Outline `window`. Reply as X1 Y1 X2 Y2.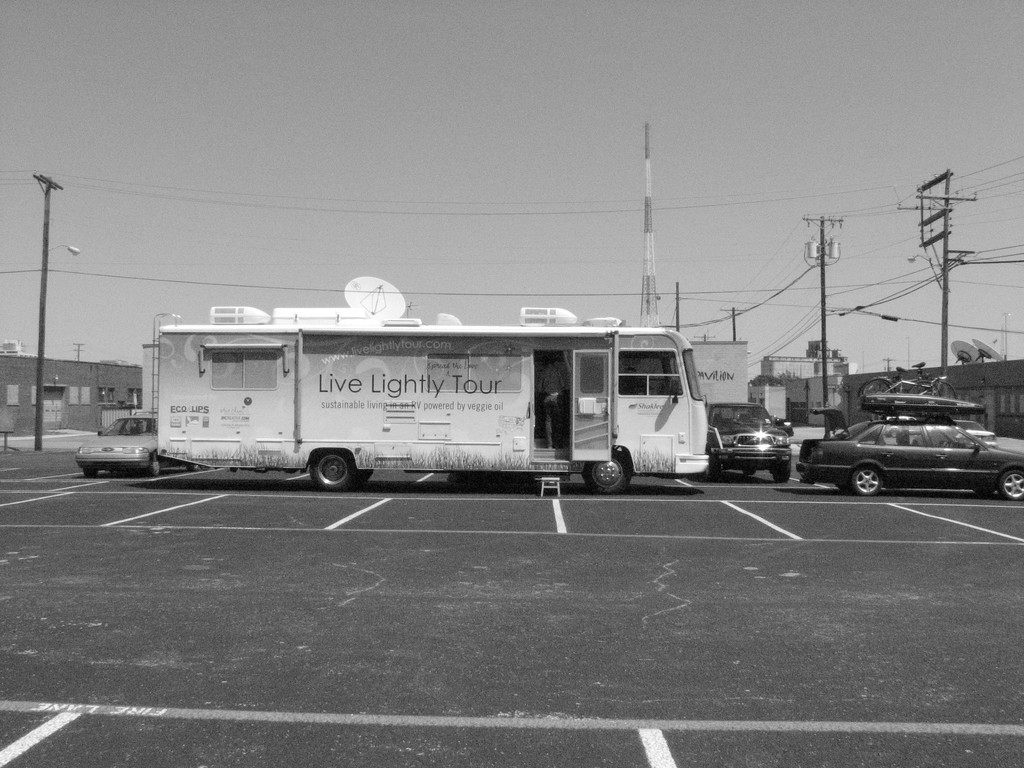
83 389 89 400.
